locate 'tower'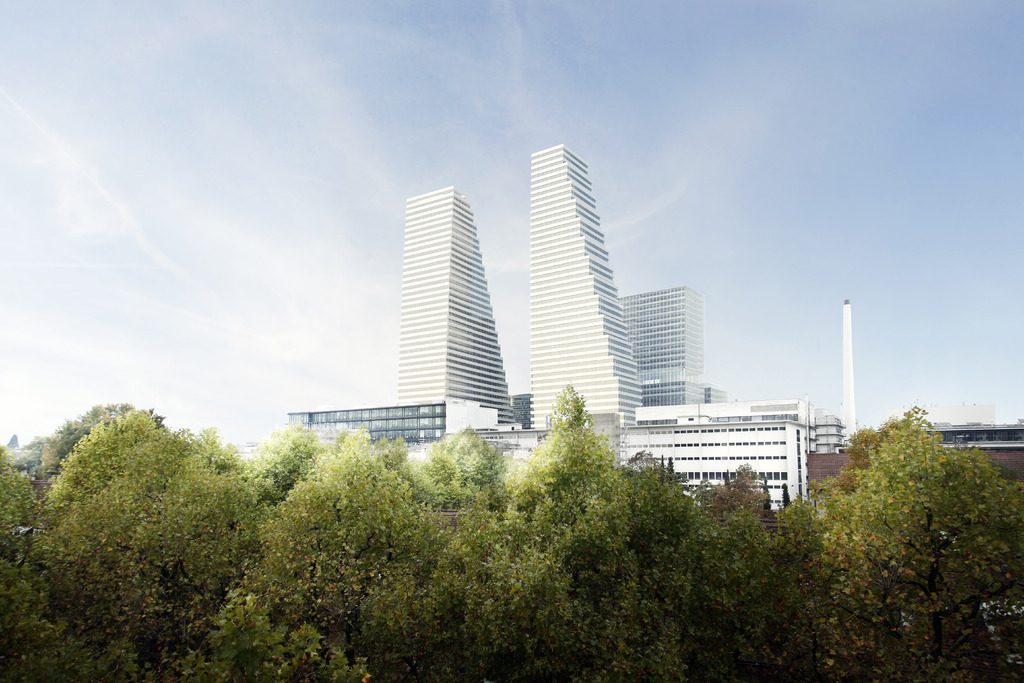
x1=399 y1=184 x2=520 y2=419
